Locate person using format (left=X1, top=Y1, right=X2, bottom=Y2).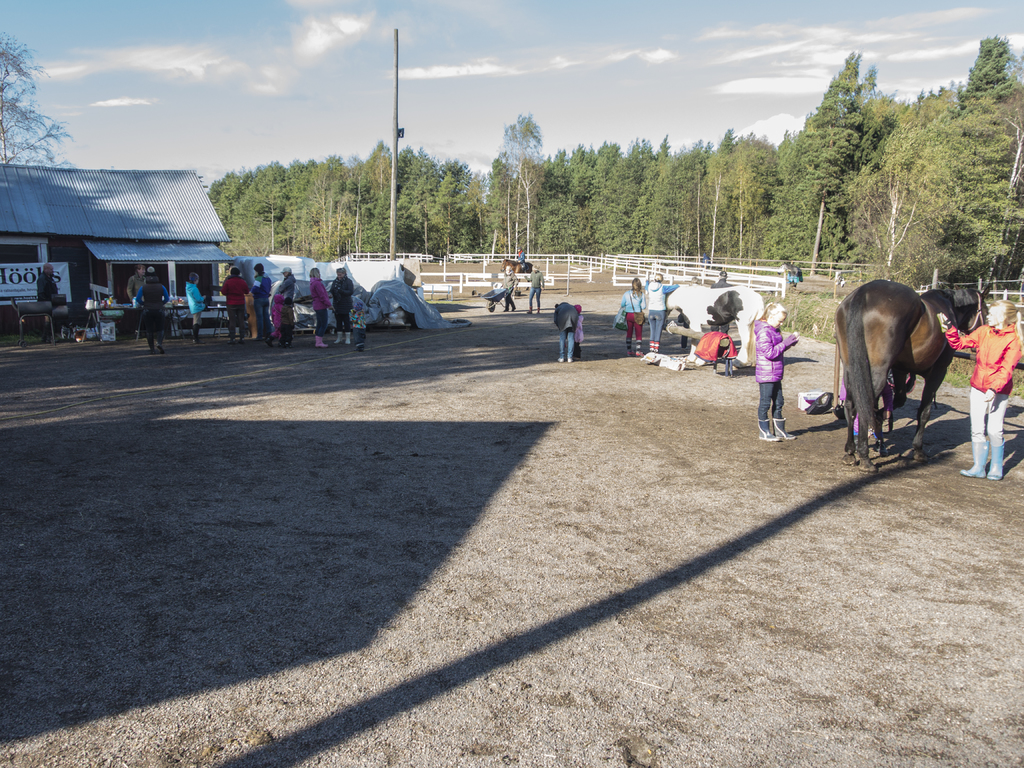
(left=332, top=269, right=351, bottom=356).
